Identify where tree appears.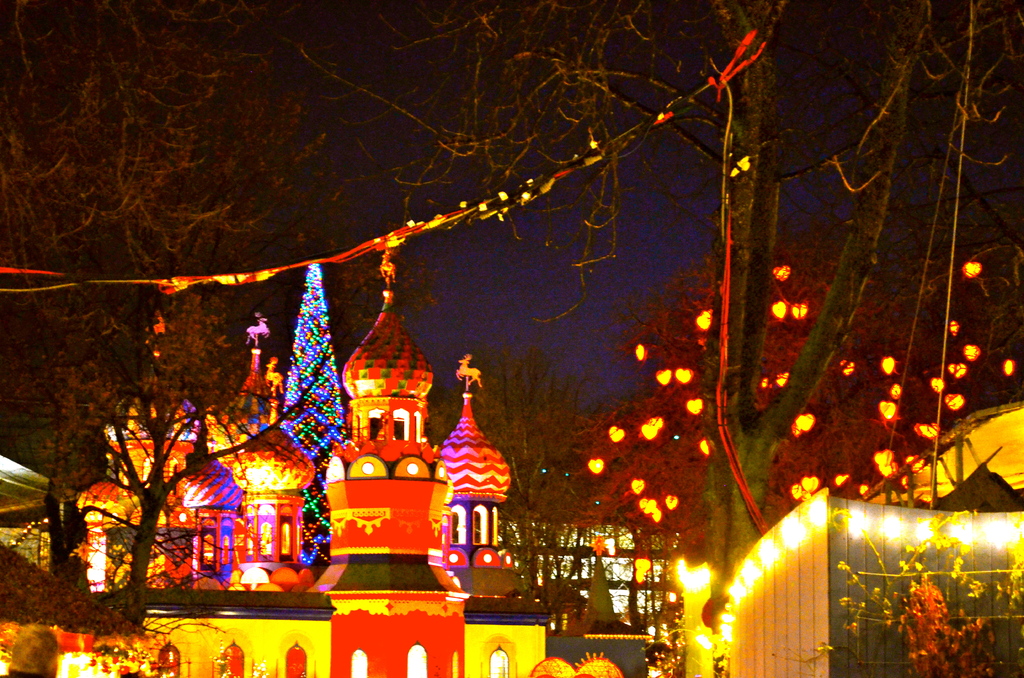
Appears at bbox=(4, 270, 449, 629).
